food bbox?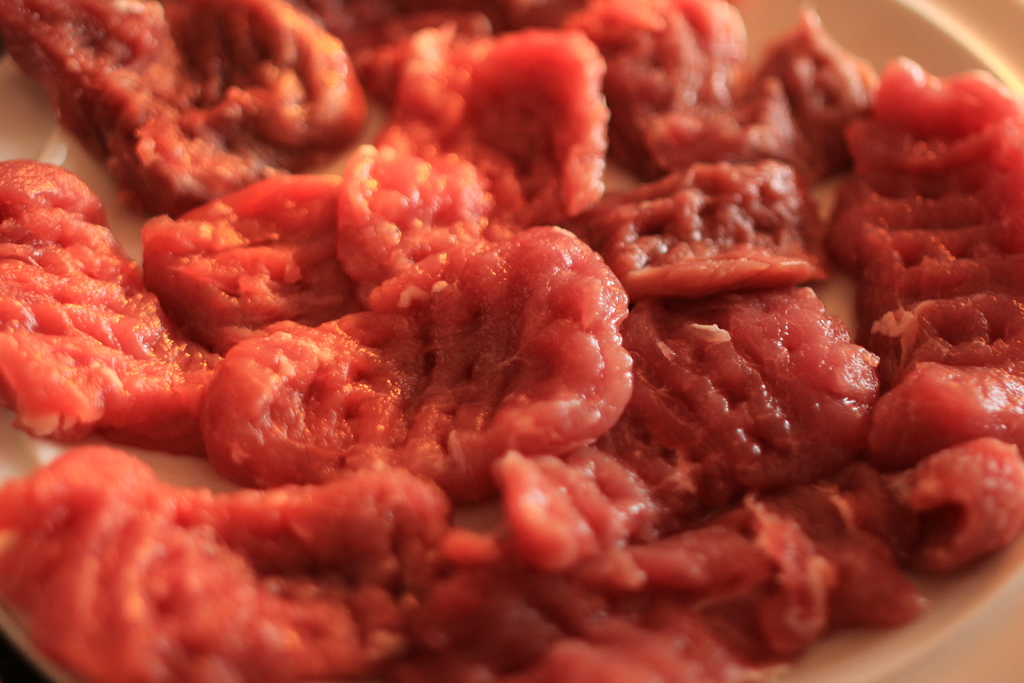
crop(0, 0, 1023, 682)
